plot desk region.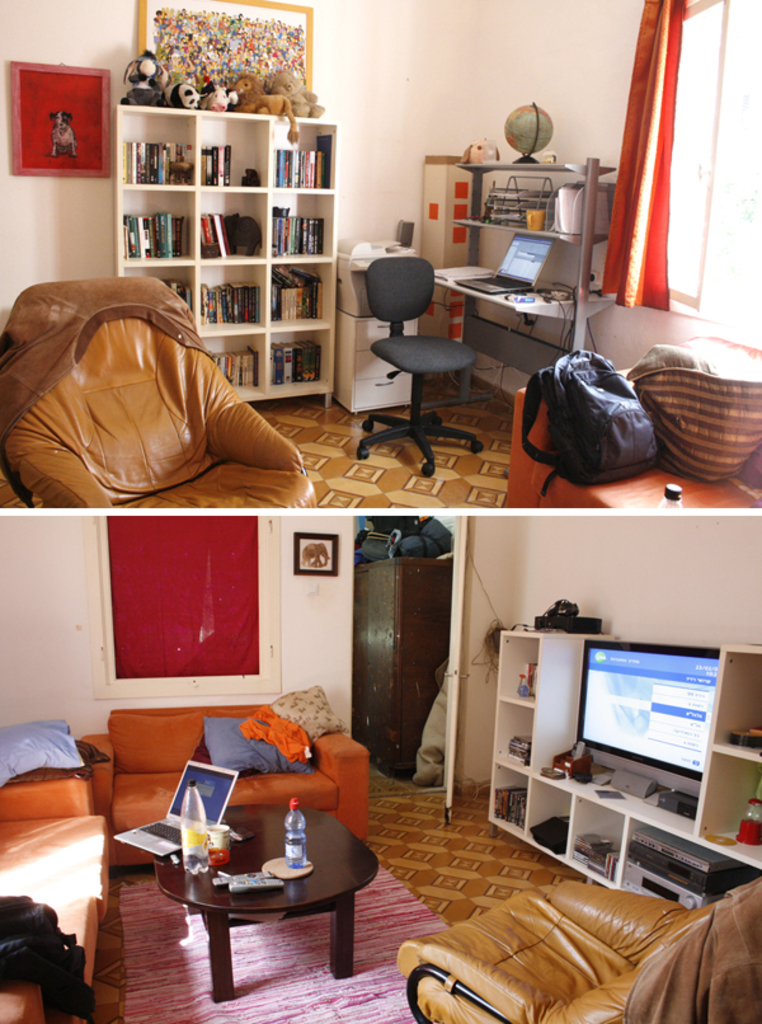
Plotted at {"x1": 432, "y1": 262, "x2": 617, "y2": 443}.
